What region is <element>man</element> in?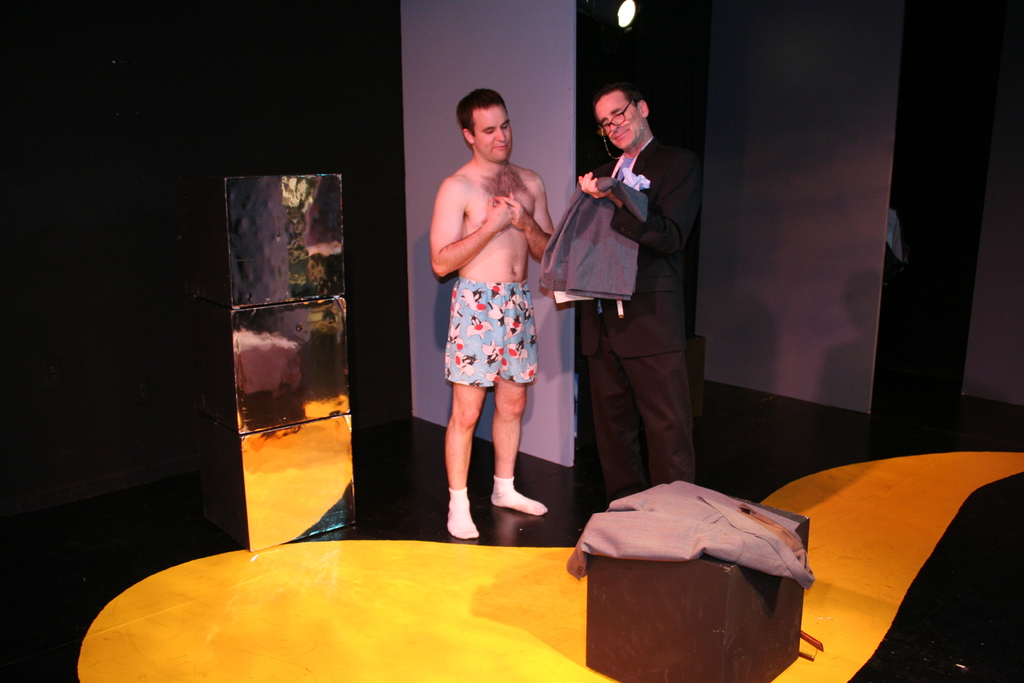
{"left": 555, "top": 83, "right": 712, "bottom": 527}.
